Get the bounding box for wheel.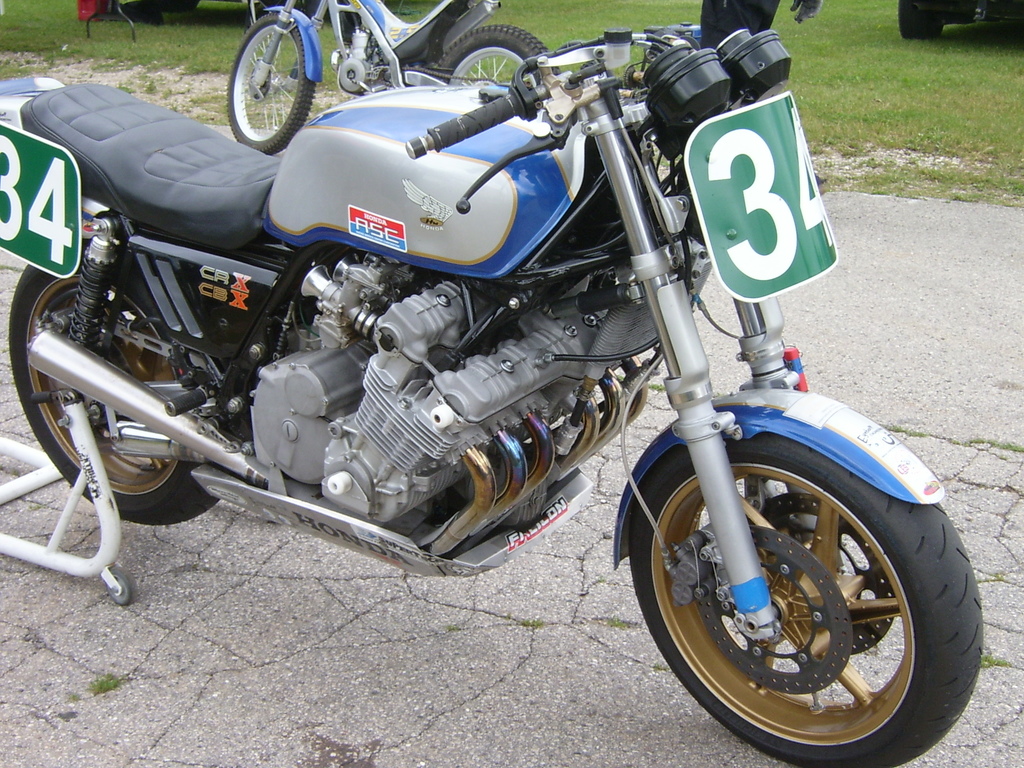
rect(436, 23, 556, 109).
